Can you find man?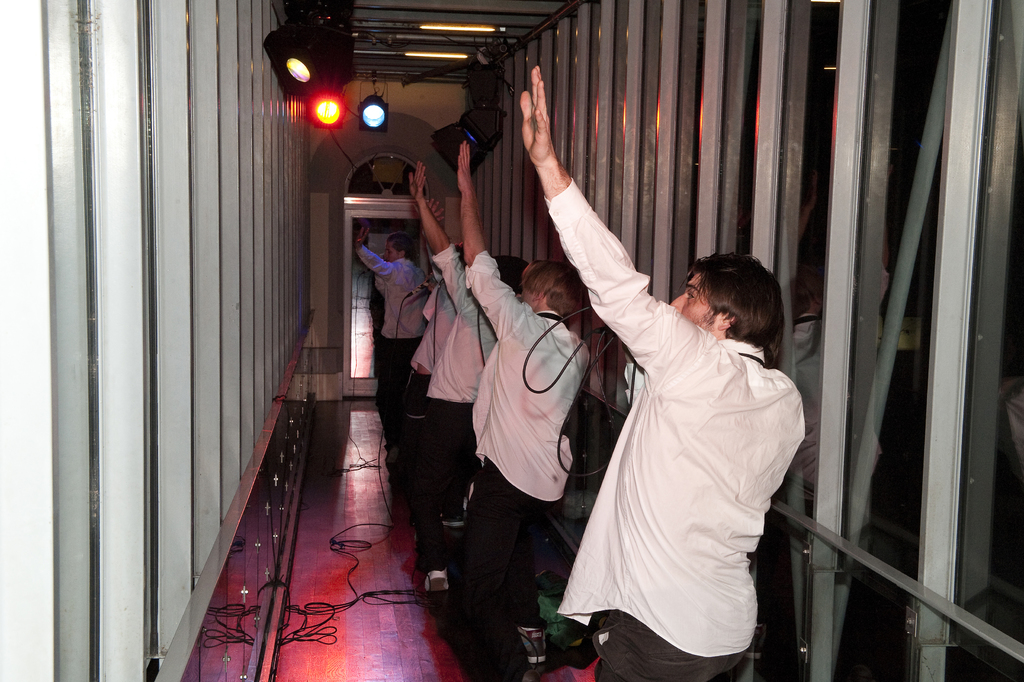
Yes, bounding box: [351,224,434,469].
